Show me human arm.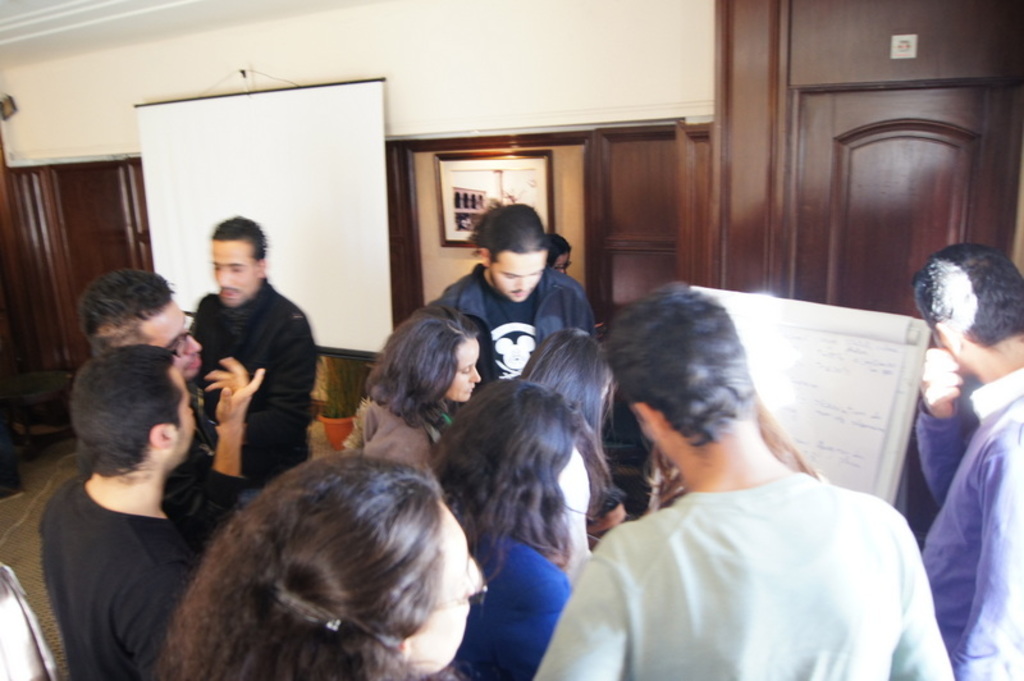
human arm is here: <bbox>545, 558, 636, 680</bbox>.
